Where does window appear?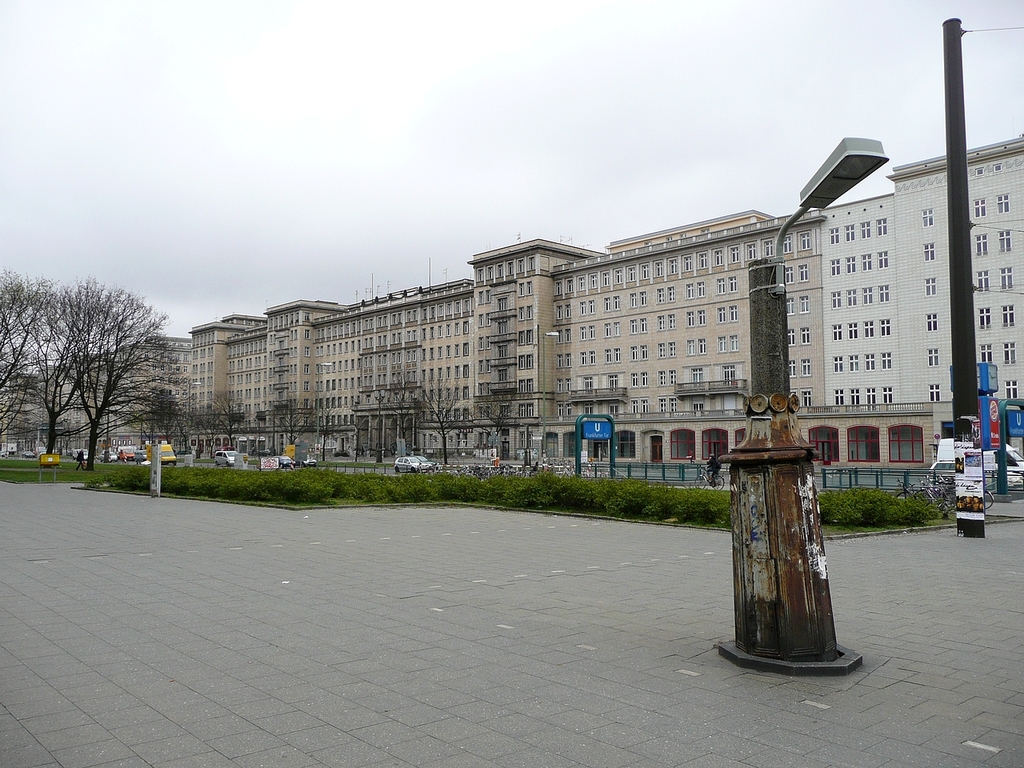
Appears at bbox(846, 222, 854, 240).
